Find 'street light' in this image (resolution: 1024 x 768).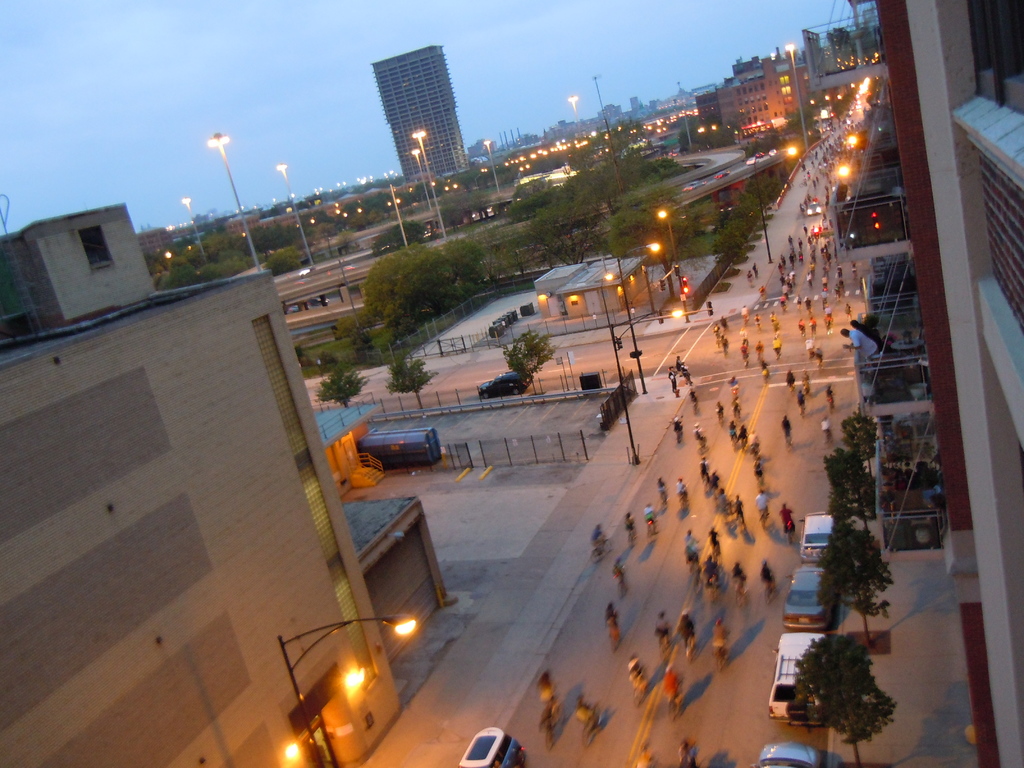
[left=614, top=244, right=660, bottom=392].
